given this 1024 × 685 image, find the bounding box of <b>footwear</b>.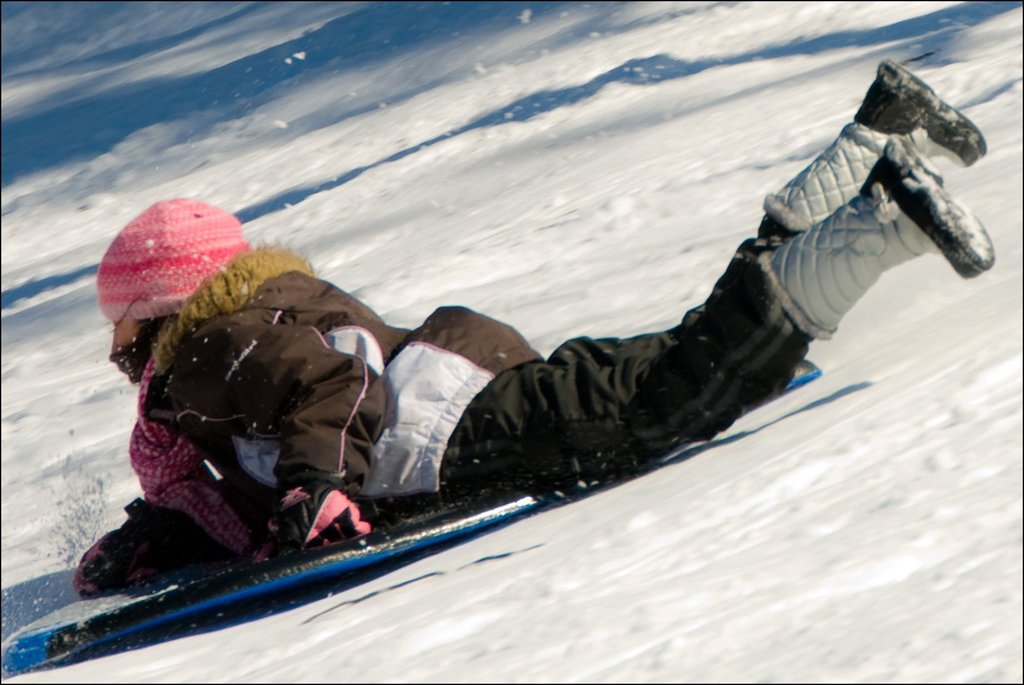
pyautogui.locateOnScreen(751, 127, 989, 337).
